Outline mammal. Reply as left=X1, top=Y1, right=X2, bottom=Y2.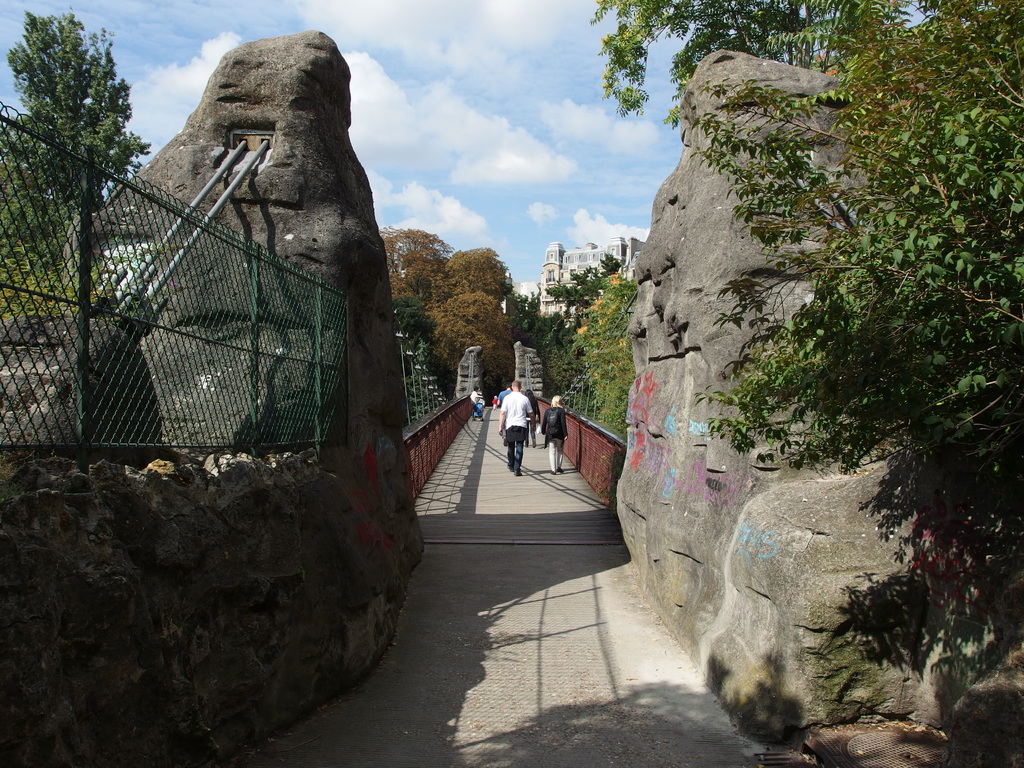
left=492, top=394, right=499, bottom=410.
